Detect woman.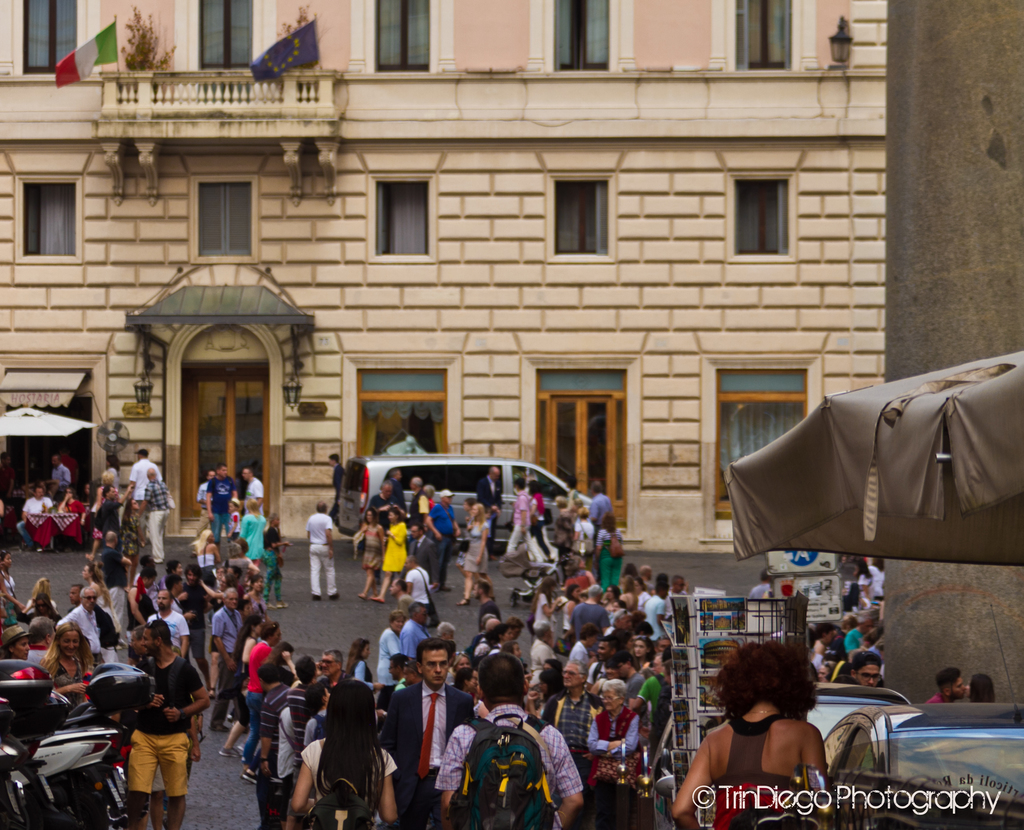
Detected at locate(348, 503, 384, 598).
